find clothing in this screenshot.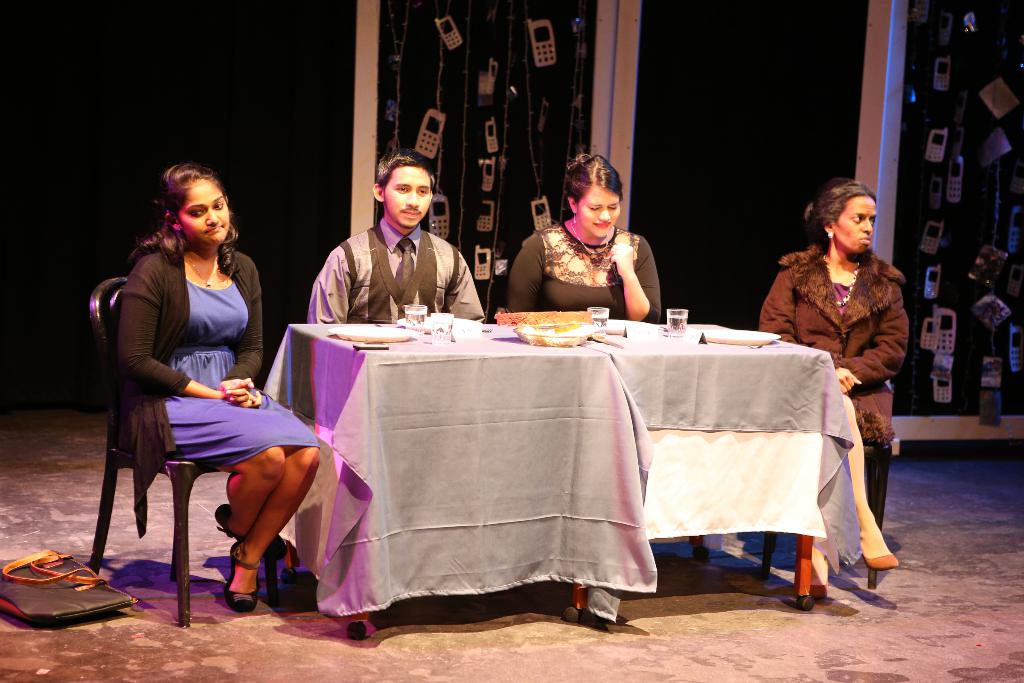
The bounding box for clothing is bbox=[115, 249, 321, 536].
